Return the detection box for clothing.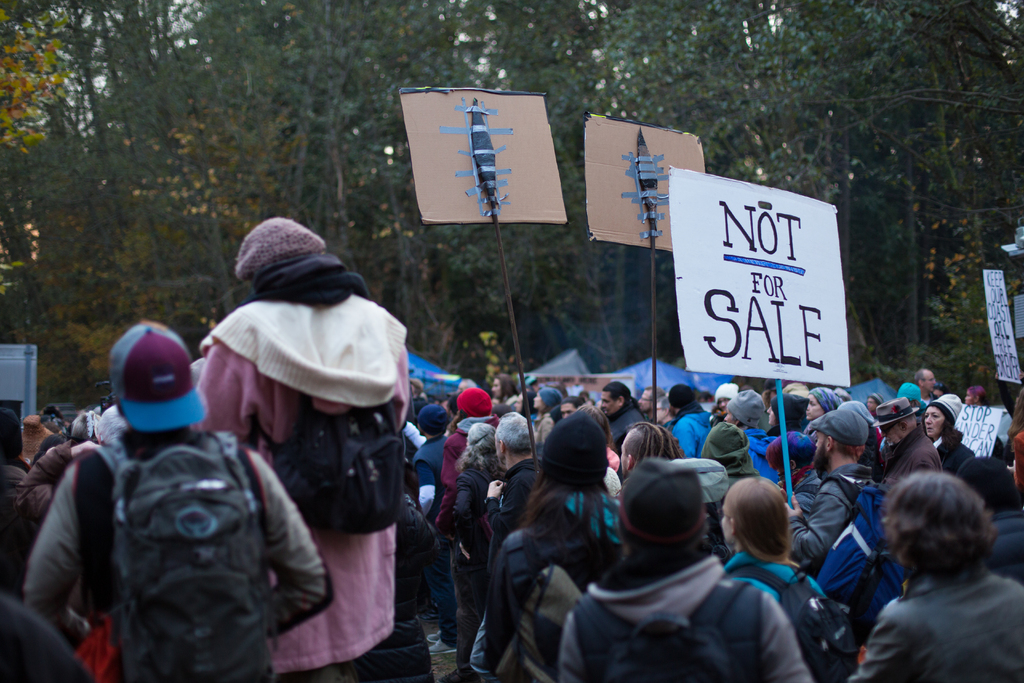
(left=470, top=465, right=543, bottom=668).
